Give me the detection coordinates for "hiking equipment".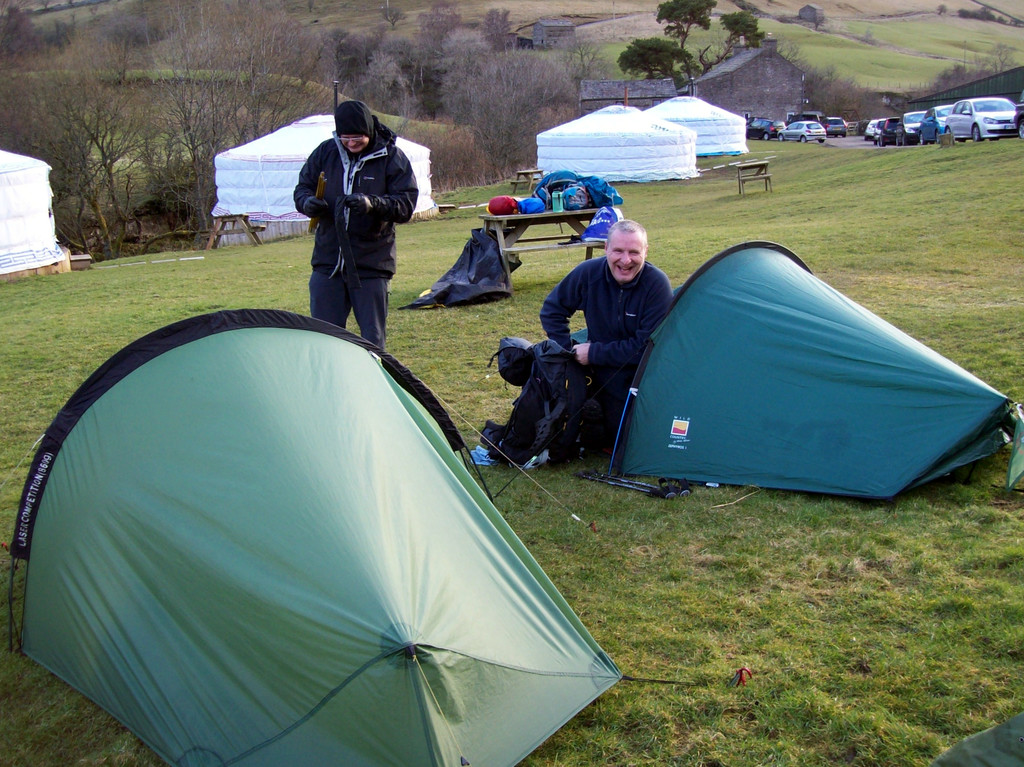
300 195 330 219.
